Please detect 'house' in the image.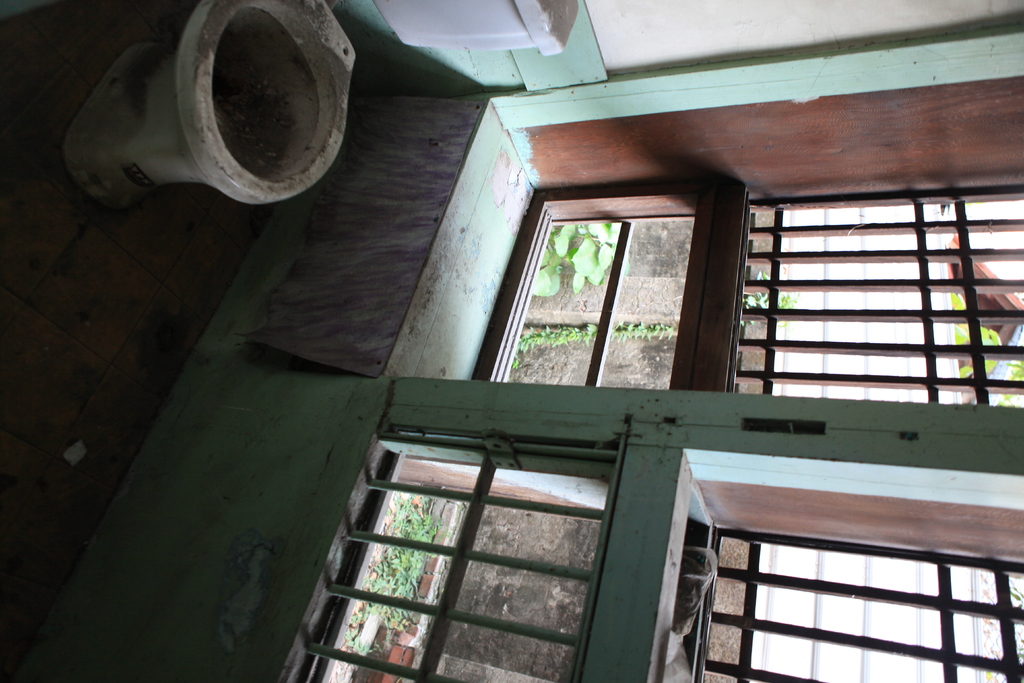
box(0, 0, 1023, 682).
